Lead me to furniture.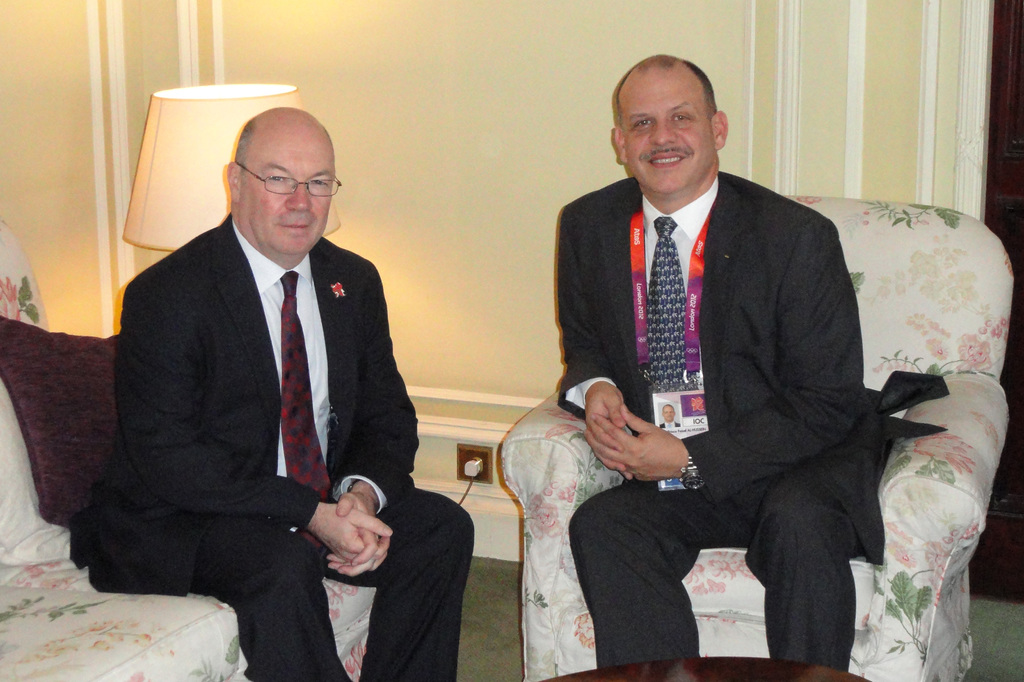
Lead to detection(494, 190, 1023, 681).
